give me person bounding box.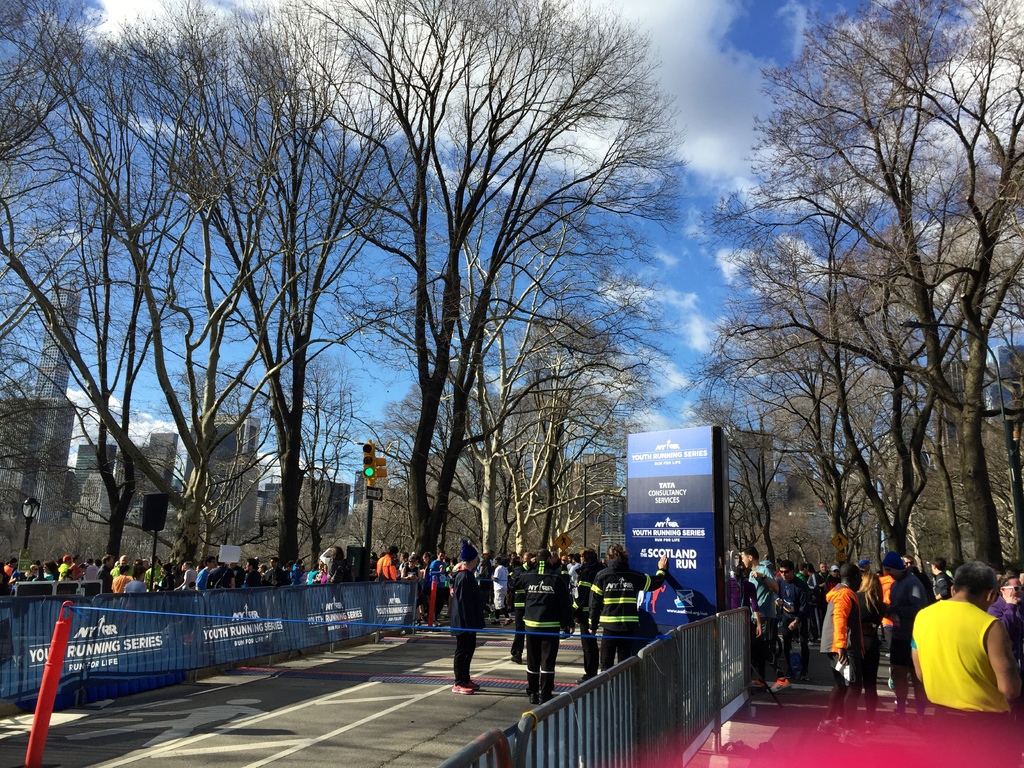
[450,531,474,687].
